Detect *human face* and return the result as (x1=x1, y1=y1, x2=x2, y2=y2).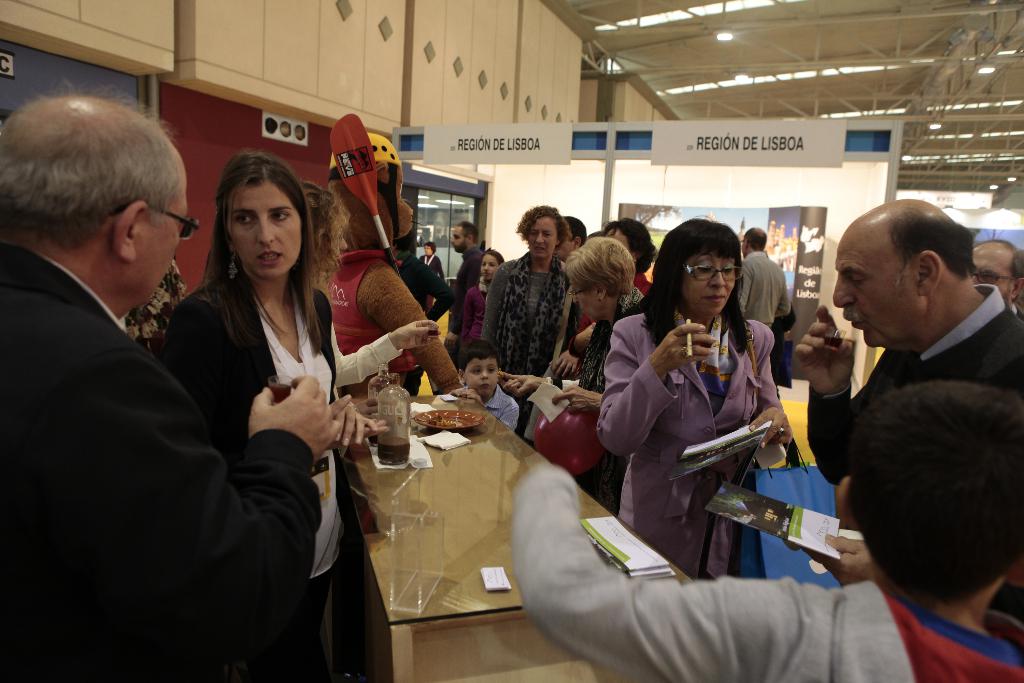
(x1=529, y1=216, x2=559, y2=262).
